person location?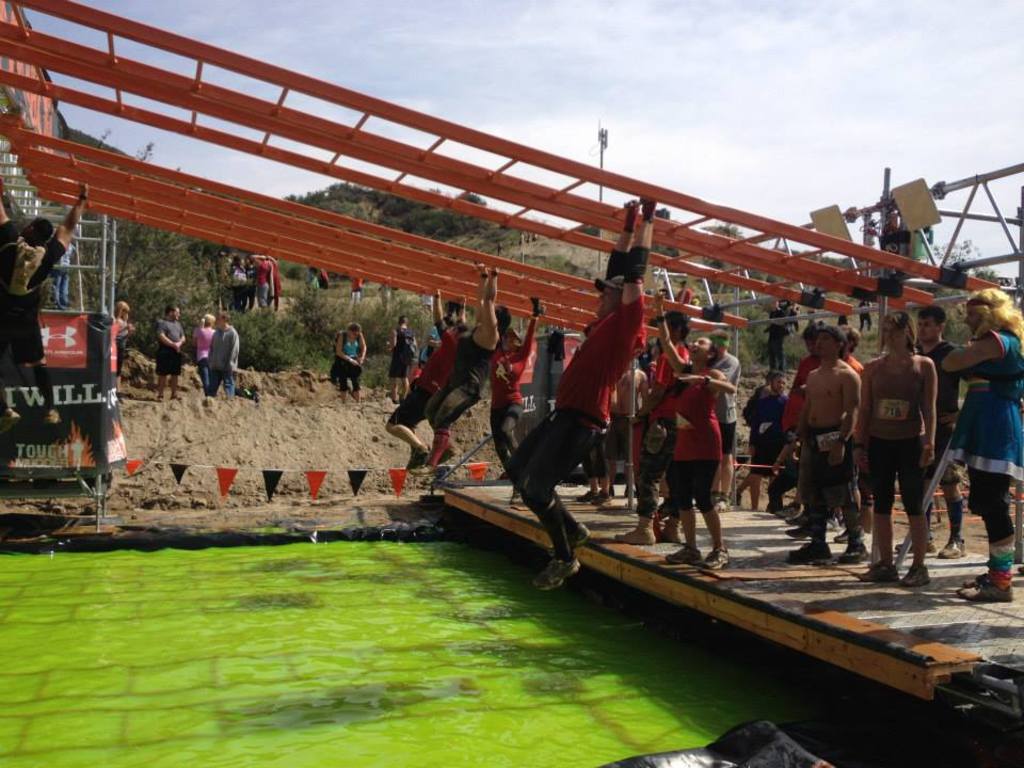
left=422, top=265, right=516, bottom=474
